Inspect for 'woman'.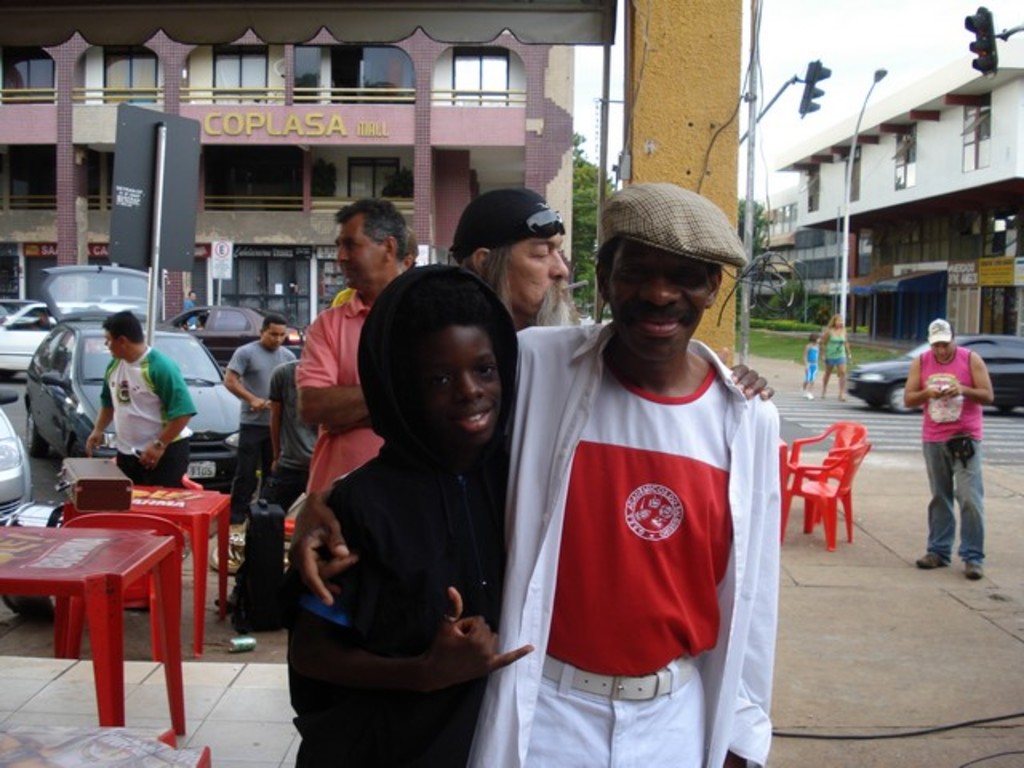
Inspection: region(818, 315, 851, 398).
